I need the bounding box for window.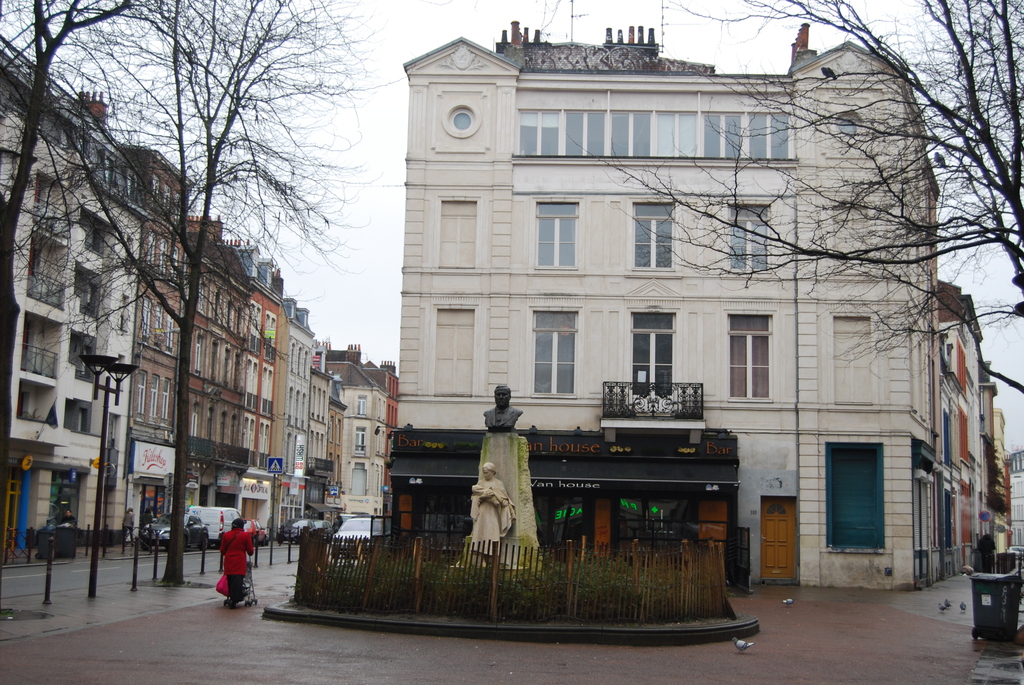
Here it is: detection(829, 113, 867, 143).
